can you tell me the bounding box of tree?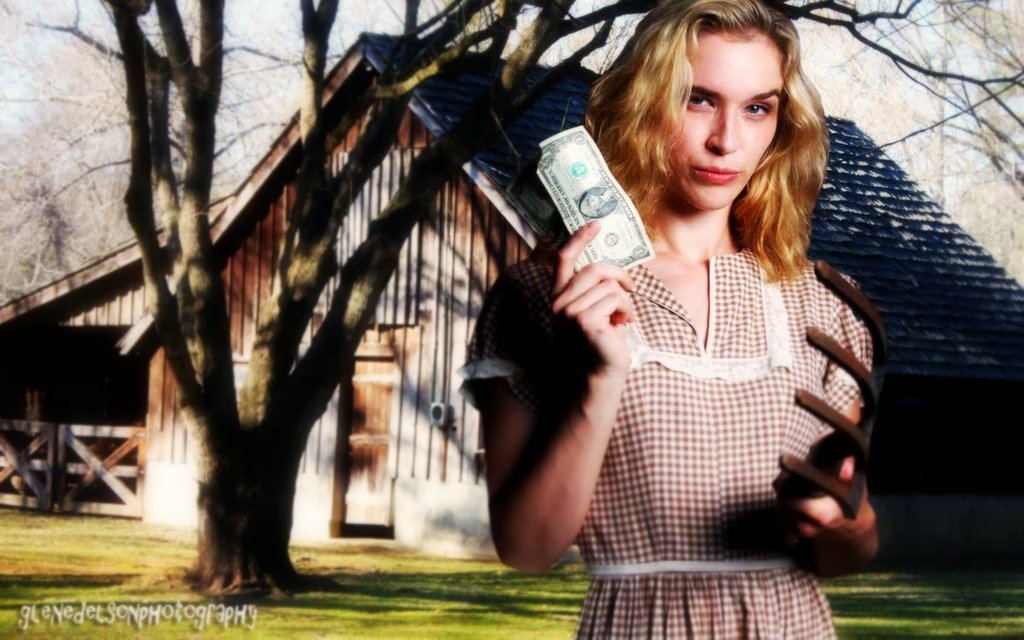
<region>0, 0, 136, 247</region>.
